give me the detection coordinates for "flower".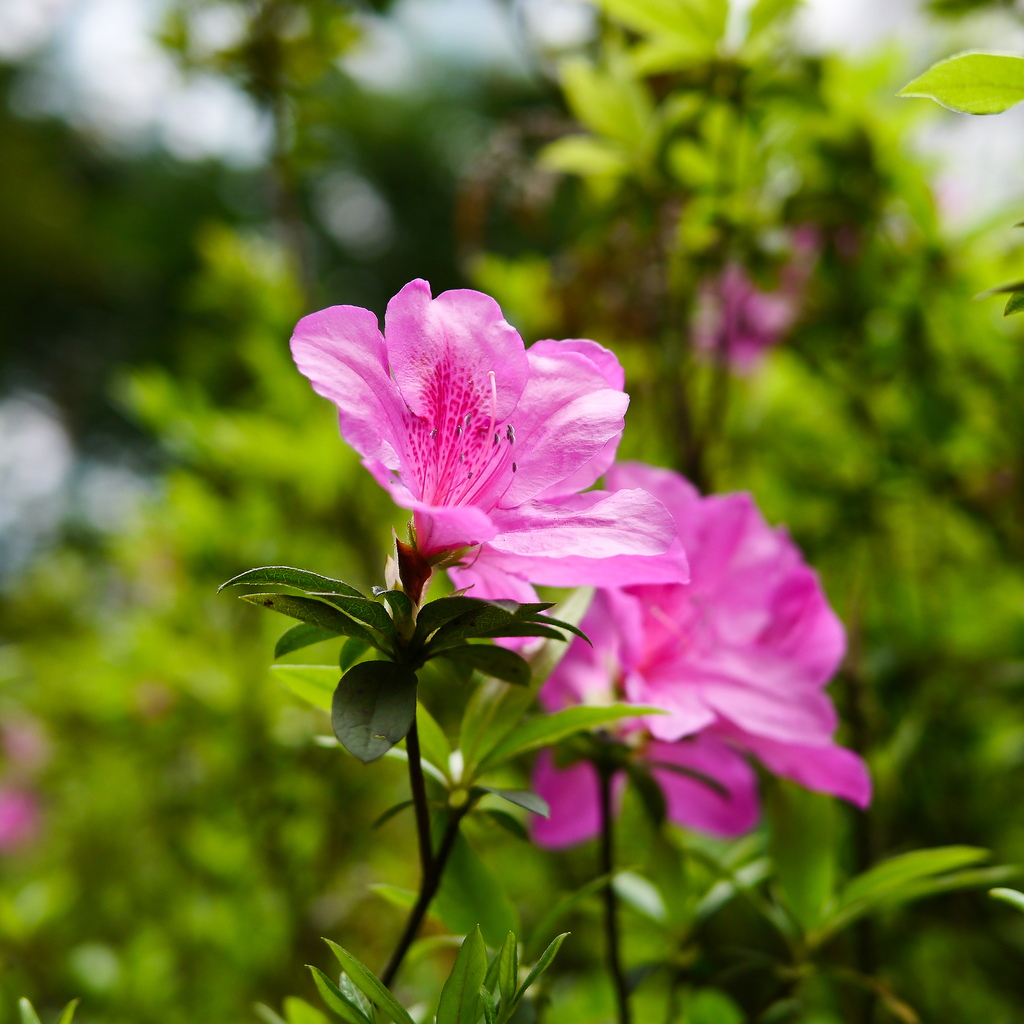
485/585/763/882.
